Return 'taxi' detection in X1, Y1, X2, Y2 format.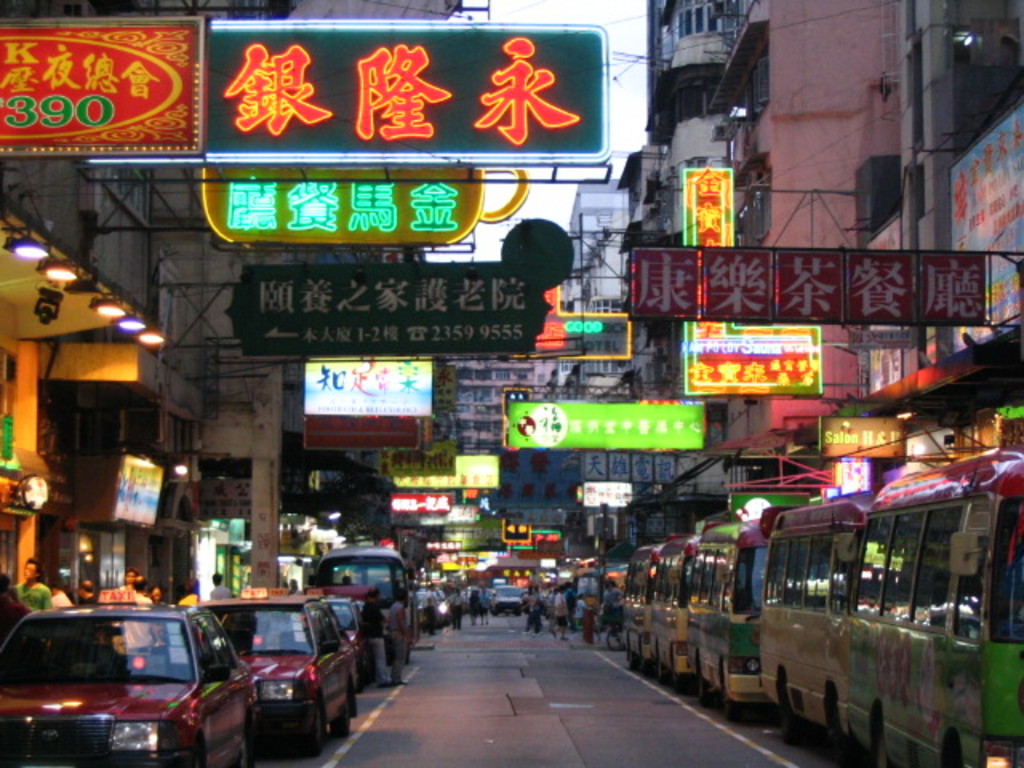
14, 597, 250, 746.
